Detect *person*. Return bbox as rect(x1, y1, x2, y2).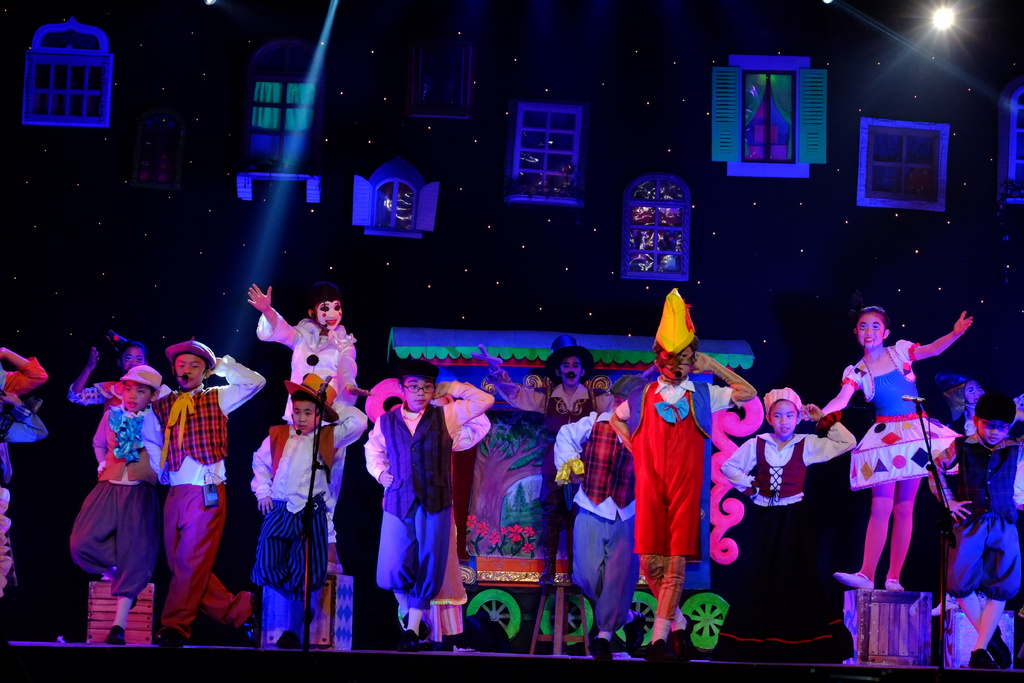
rect(241, 277, 359, 407).
